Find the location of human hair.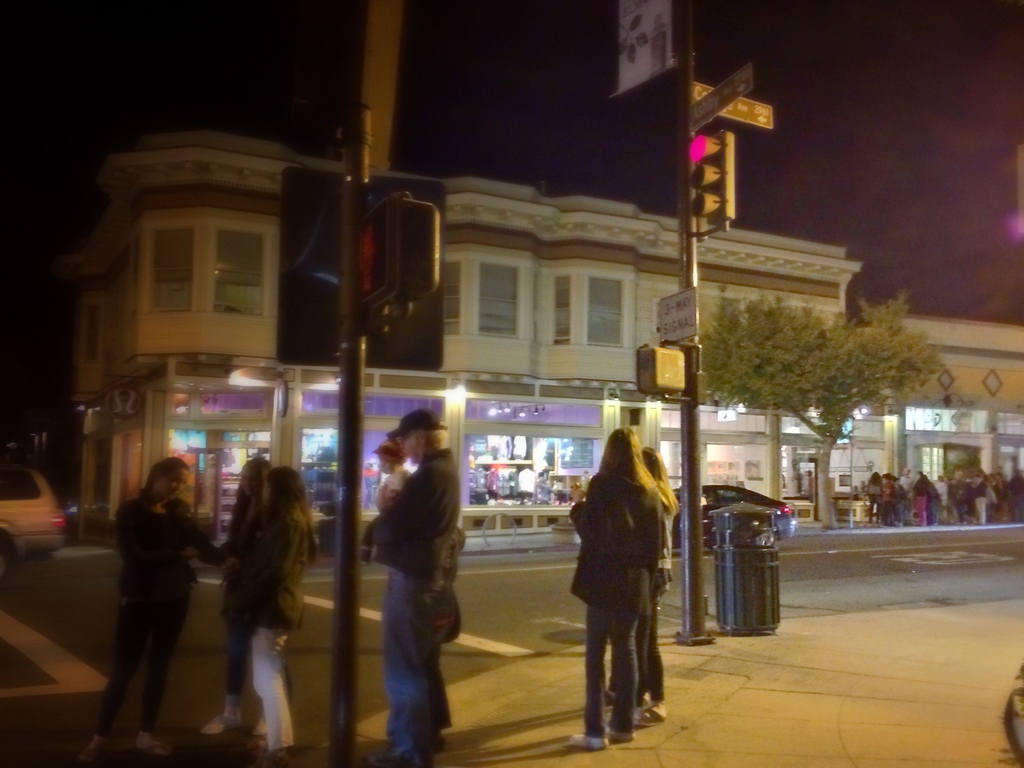
Location: (x1=141, y1=459, x2=190, y2=491).
